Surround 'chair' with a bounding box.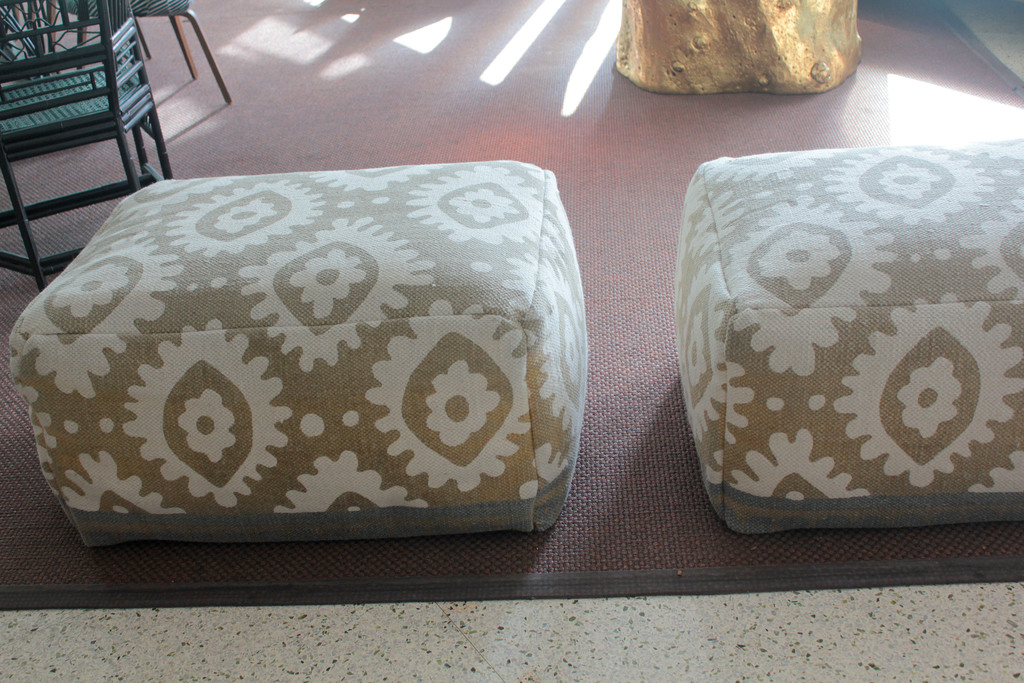
box(58, 0, 234, 104).
